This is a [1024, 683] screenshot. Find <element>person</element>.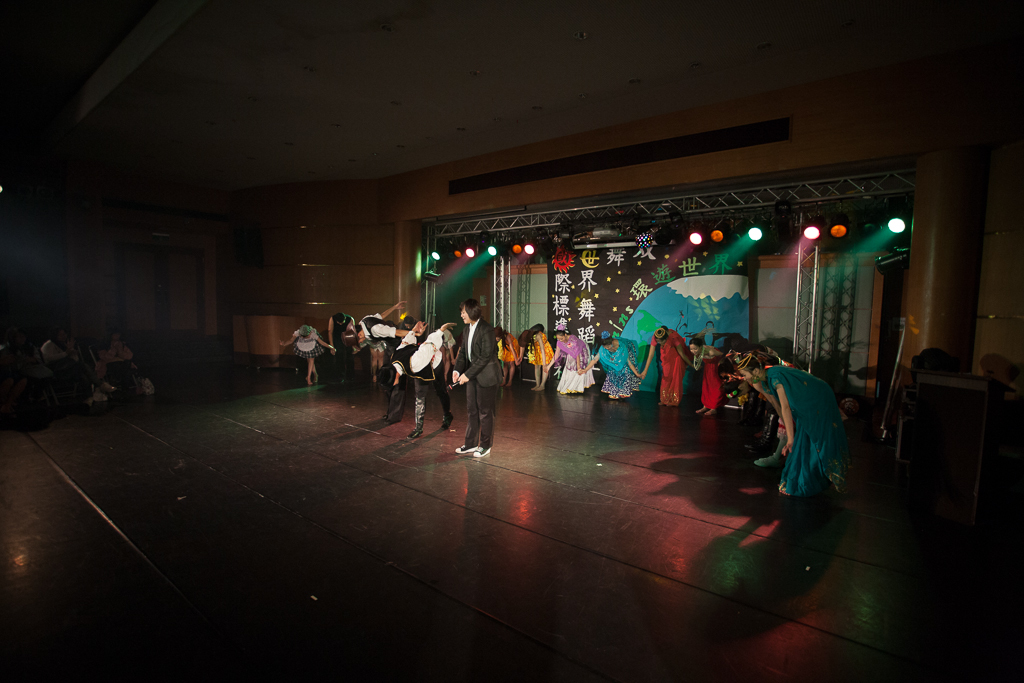
Bounding box: pyautogui.locateOnScreen(38, 326, 85, 360).
